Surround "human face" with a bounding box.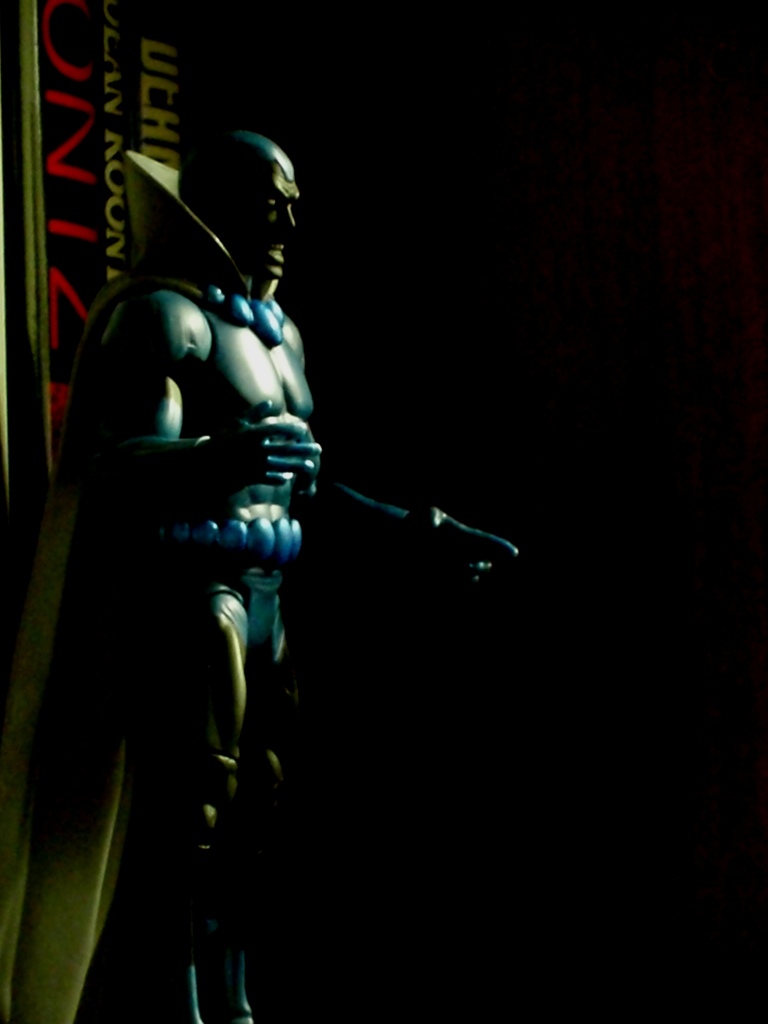
[230,159,300,281].
